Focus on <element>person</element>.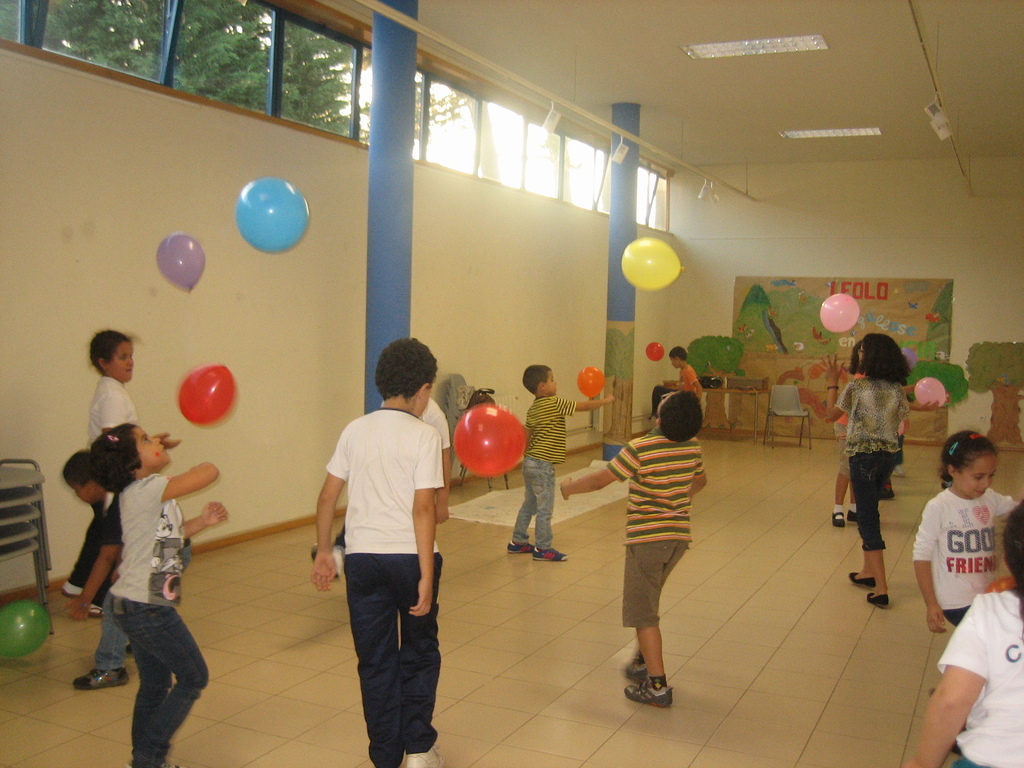
Focused at crop(822, 332, 913, 602).
